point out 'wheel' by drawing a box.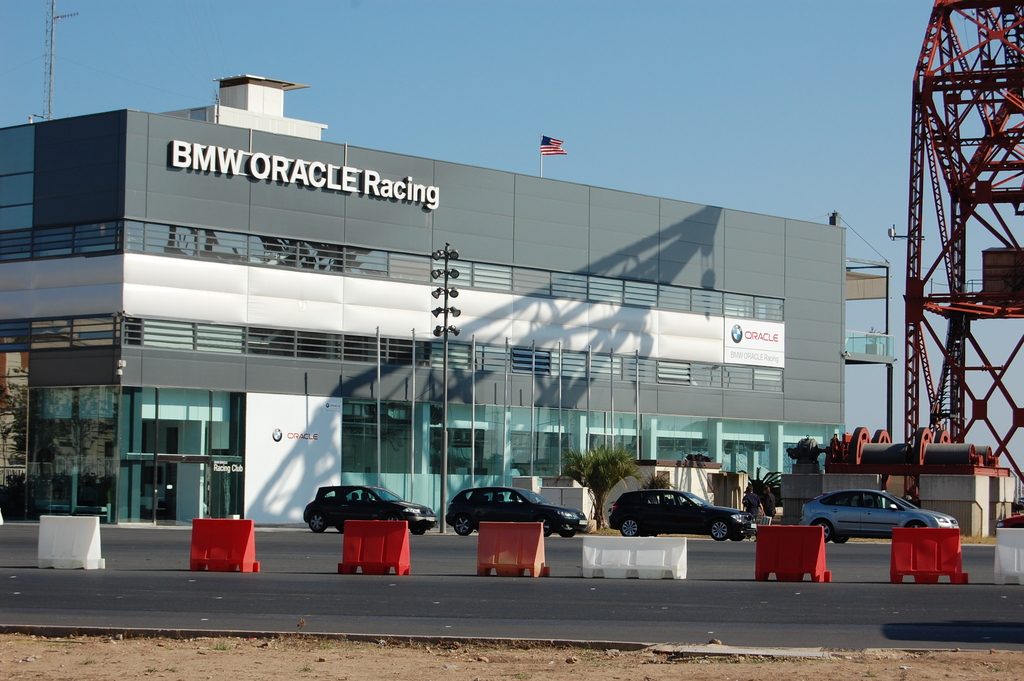
449, 518, 476, 534.
